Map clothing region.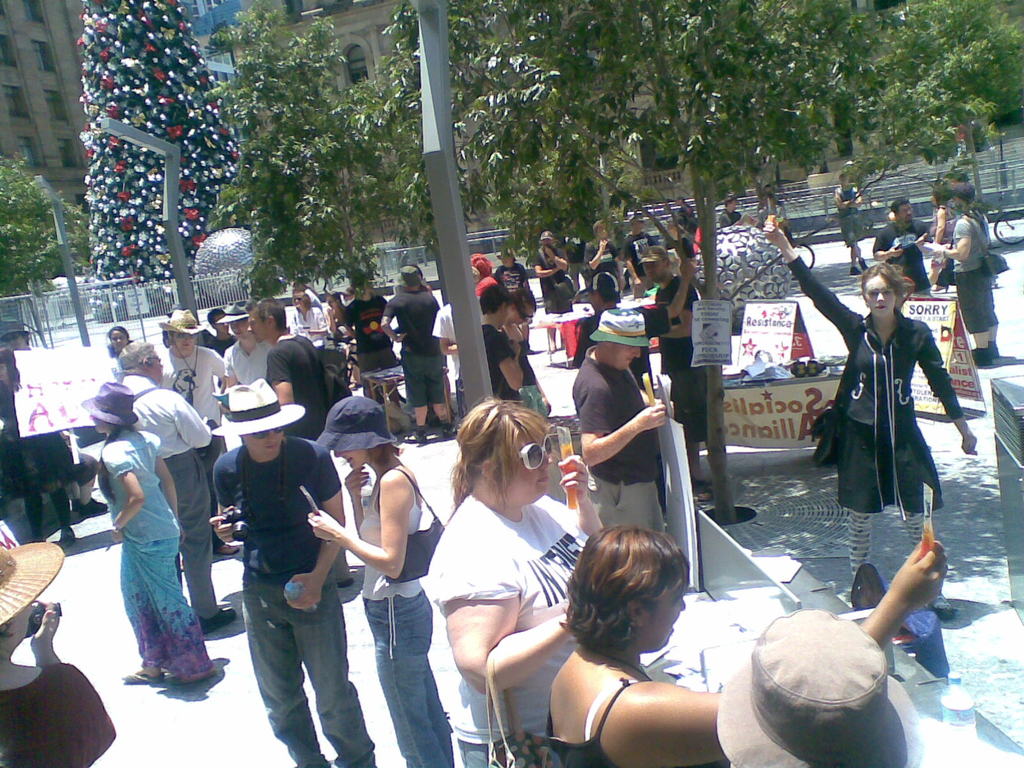
Mapped to BBox(531, 247, 567, 311).
